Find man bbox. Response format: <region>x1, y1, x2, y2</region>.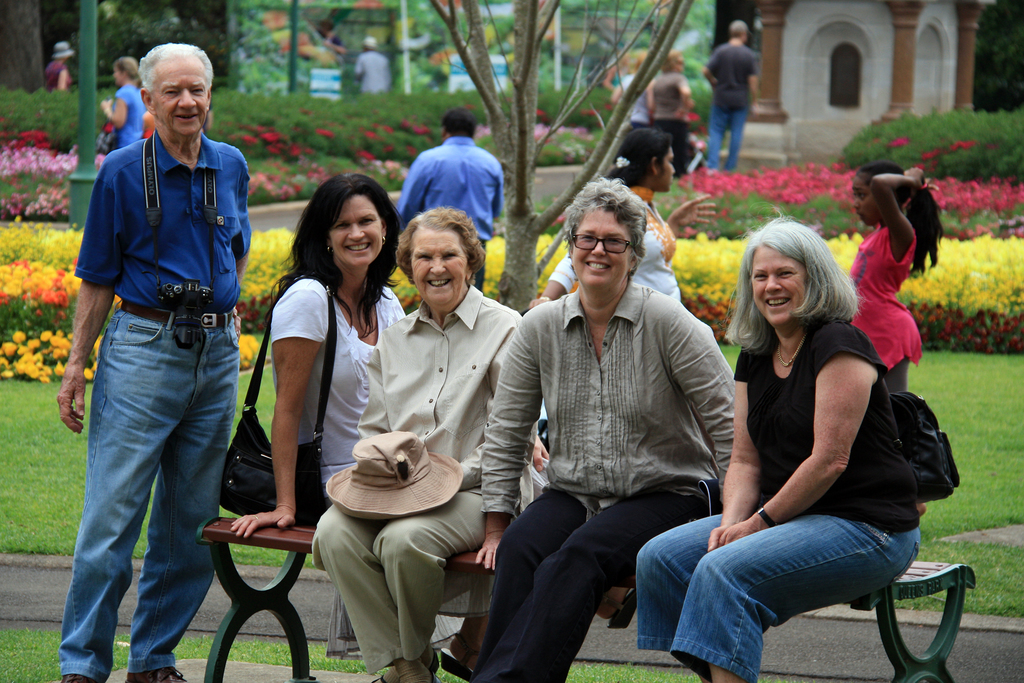
<region>58, 44, 259, 662</region>.
